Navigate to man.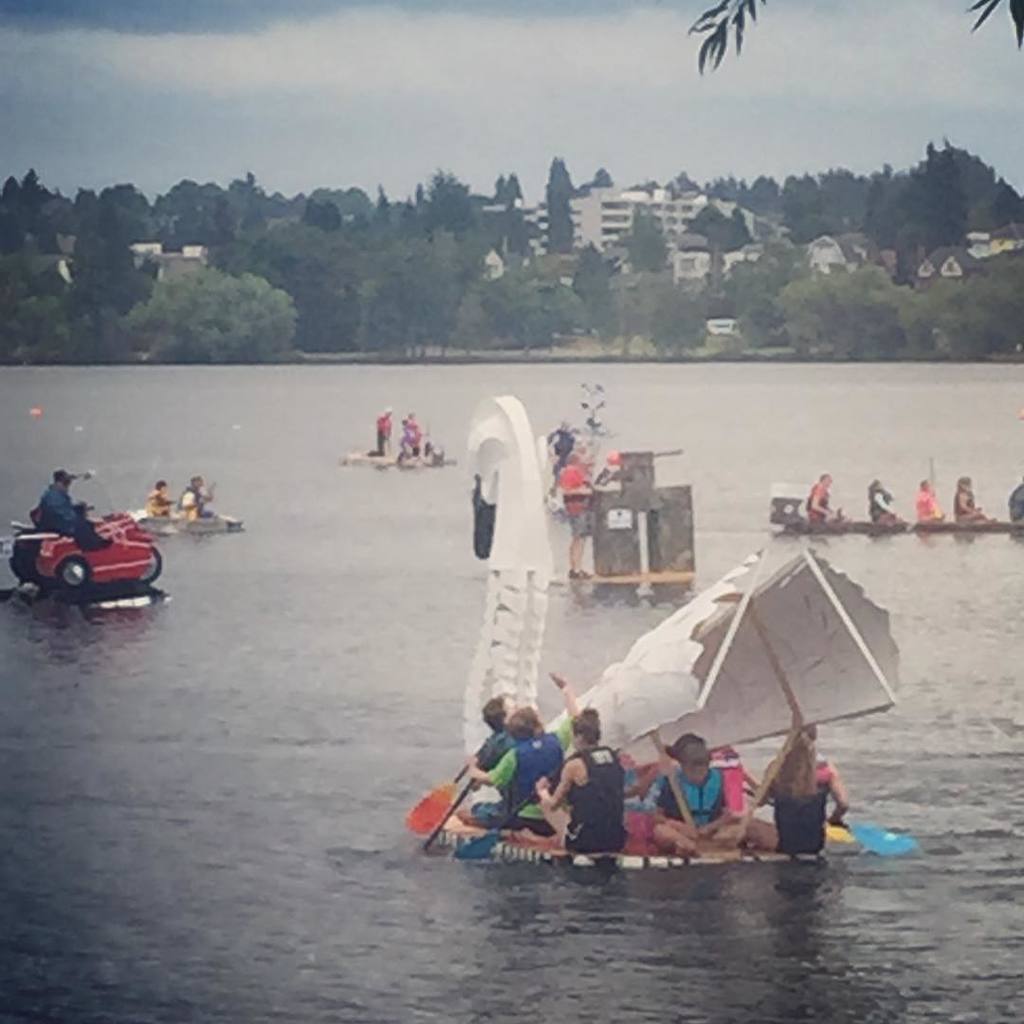
Navigation target: box(641, 741, 745, 861).
